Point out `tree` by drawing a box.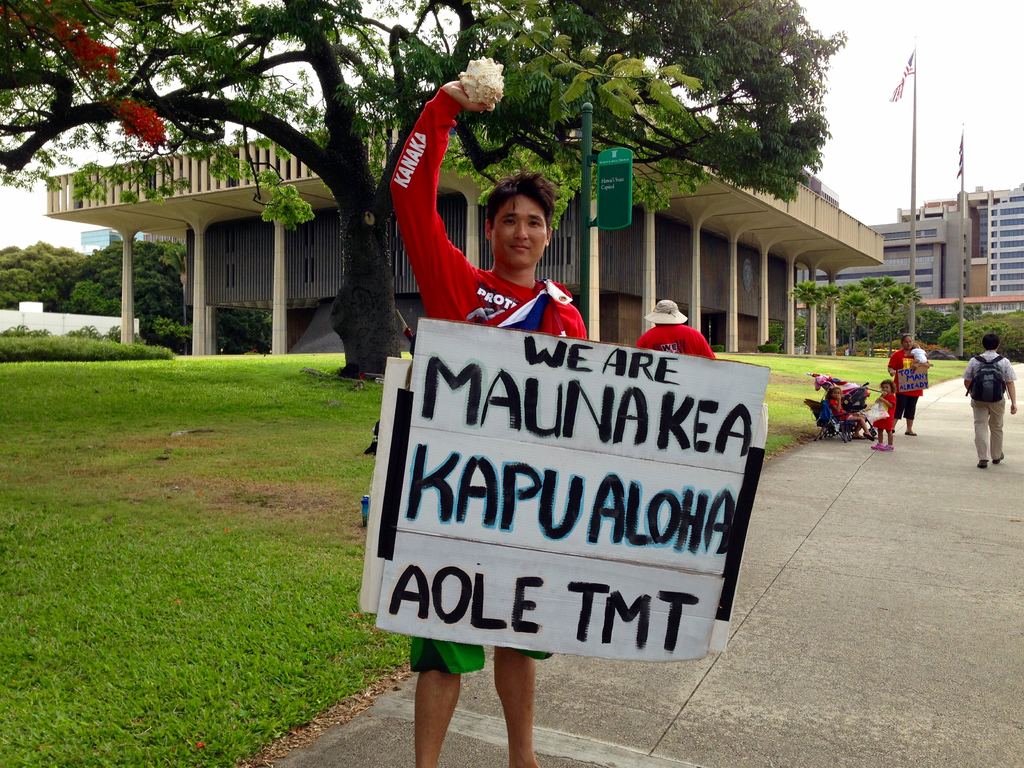
pyautogui.locateOnScreen(215, 302, 273, 358).
